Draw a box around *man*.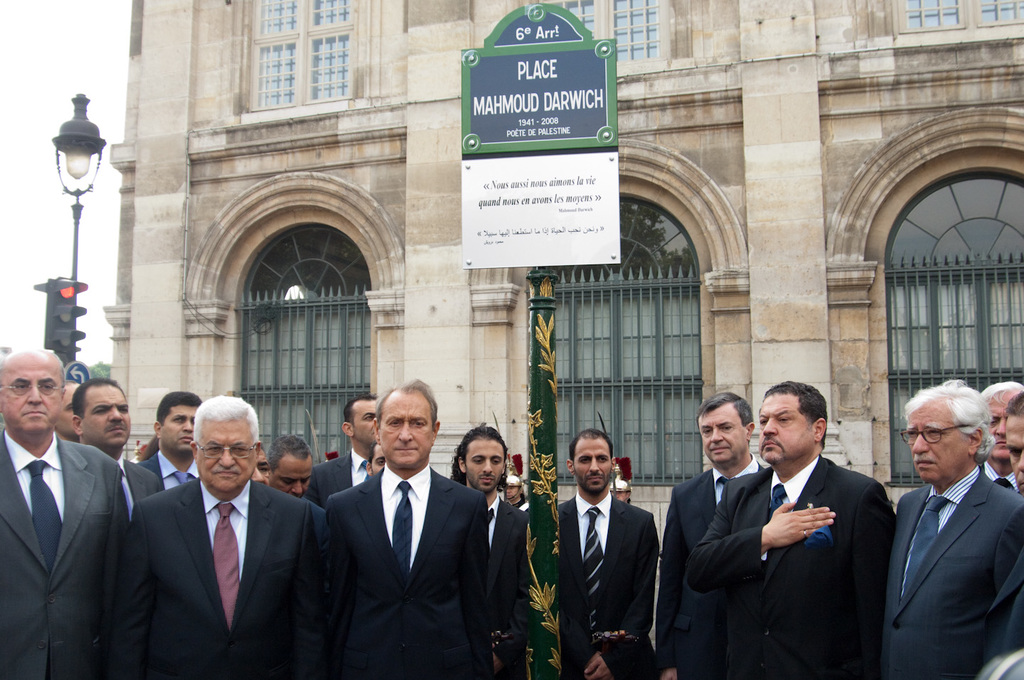
rect(310, 392, 380, 506).
